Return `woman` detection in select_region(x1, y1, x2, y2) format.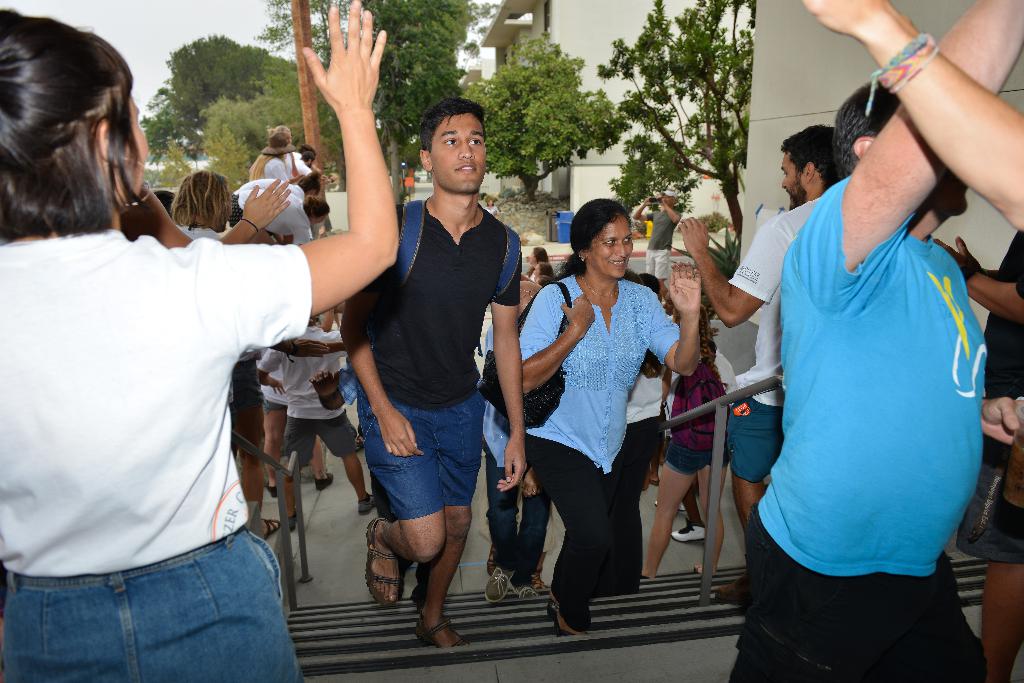
select_region(518, 195, 684, 638).
